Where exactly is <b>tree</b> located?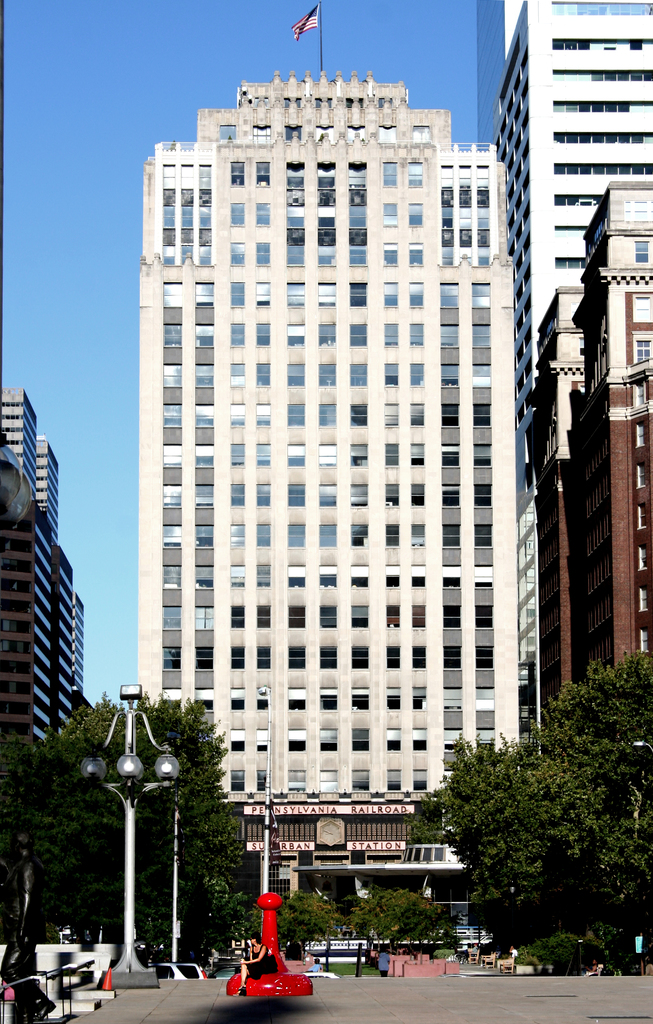
Its bounding box is <box>337,888,449,974</box>.
